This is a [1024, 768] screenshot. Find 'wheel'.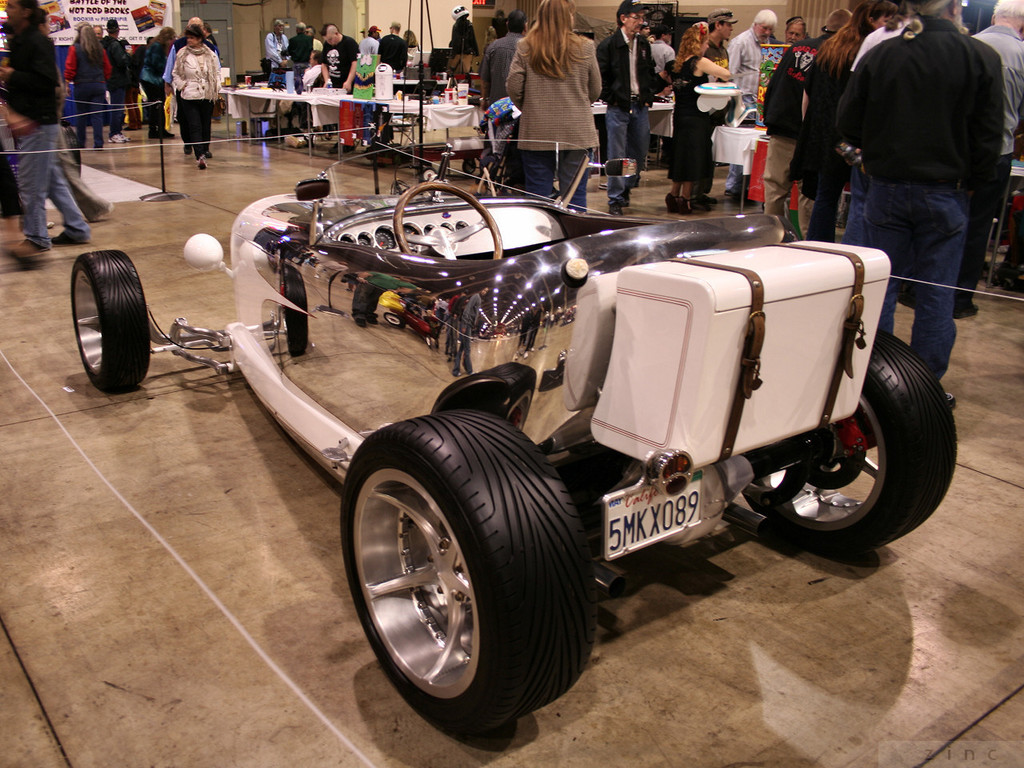
Bounding box: (x1=735, y1=329, x2=962, y2=559).
